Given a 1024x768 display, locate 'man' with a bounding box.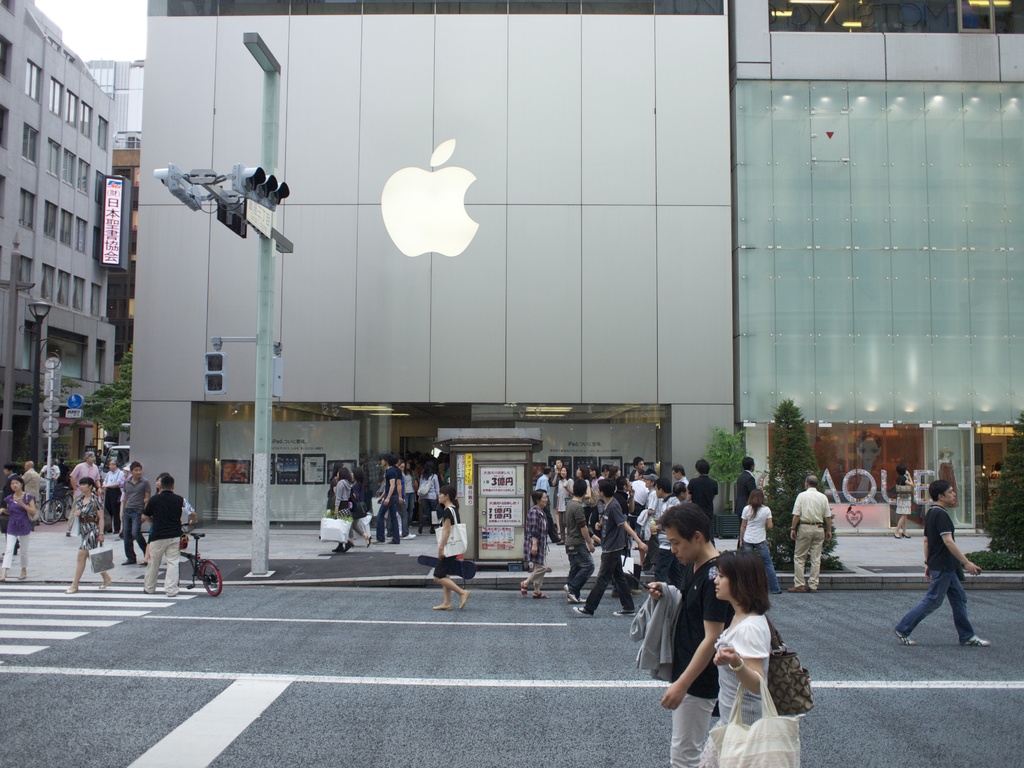
Located: rect(647, 503, 723, 767).
